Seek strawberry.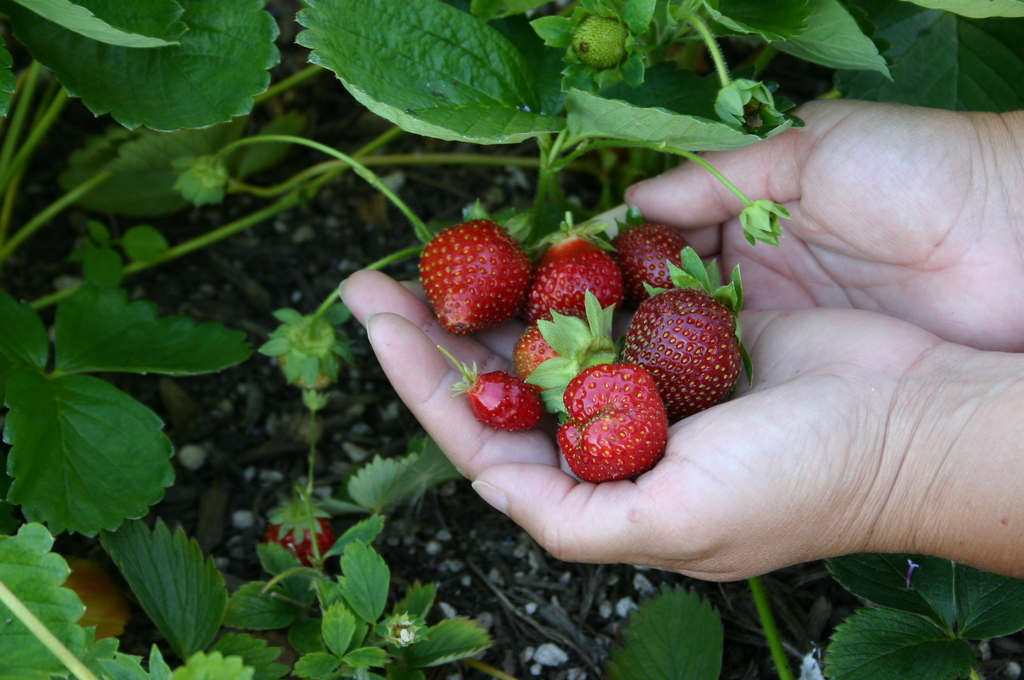
box(618, 223, 691, 298).
